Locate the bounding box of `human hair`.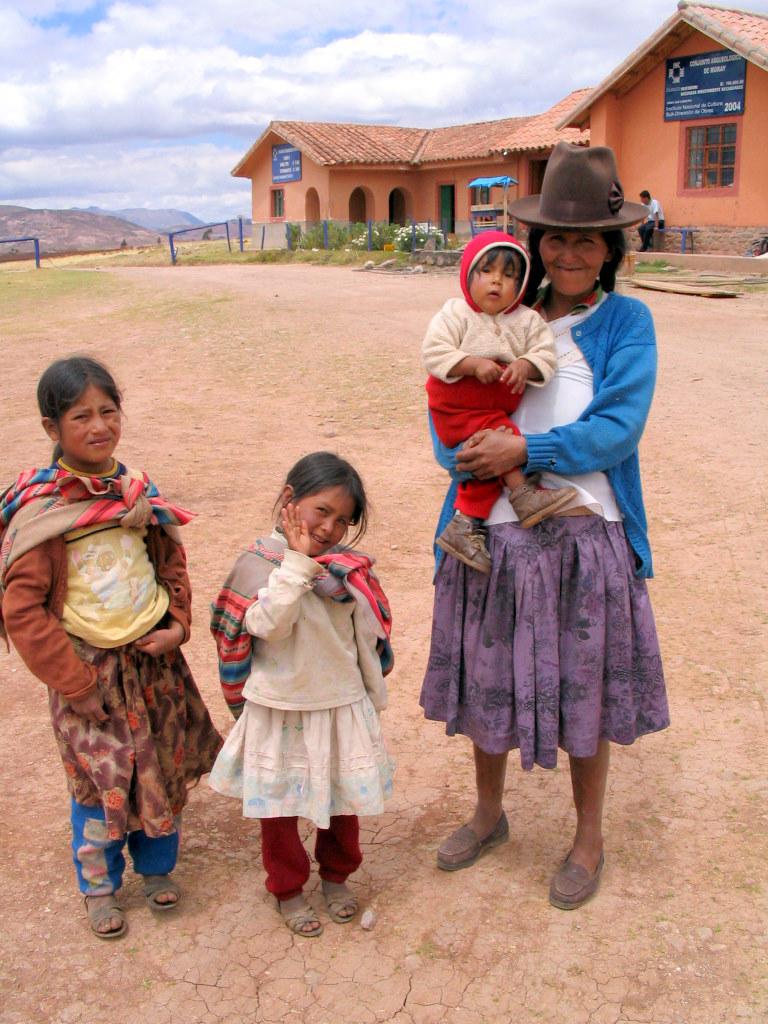
Bounding box: BBox(465, 235, 525, 284).
